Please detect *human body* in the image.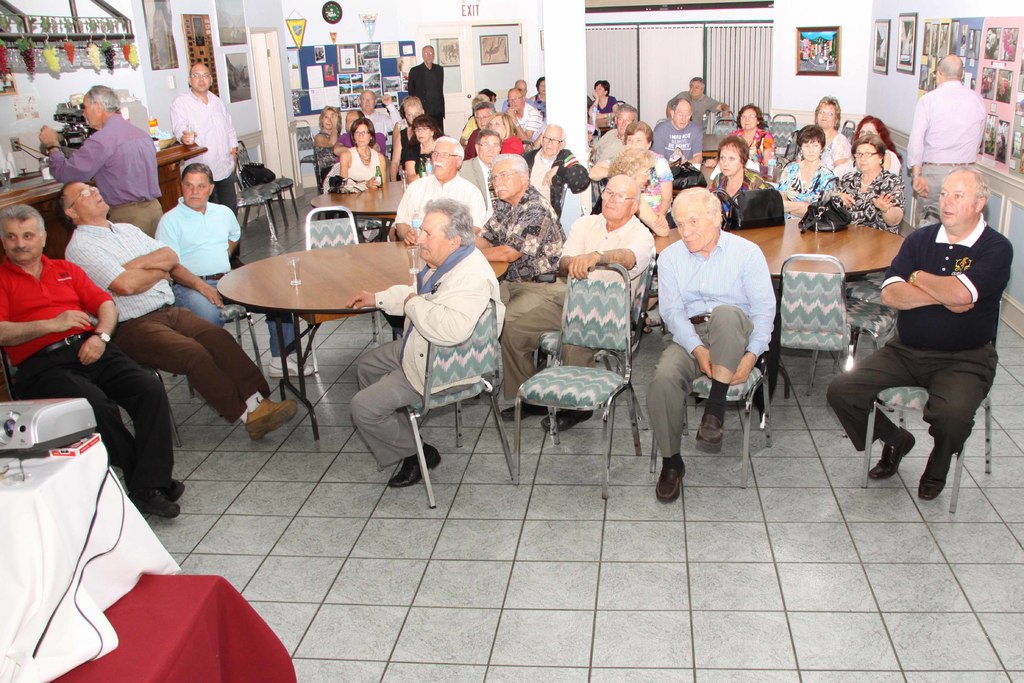
region(350, 196, 506, 488).
